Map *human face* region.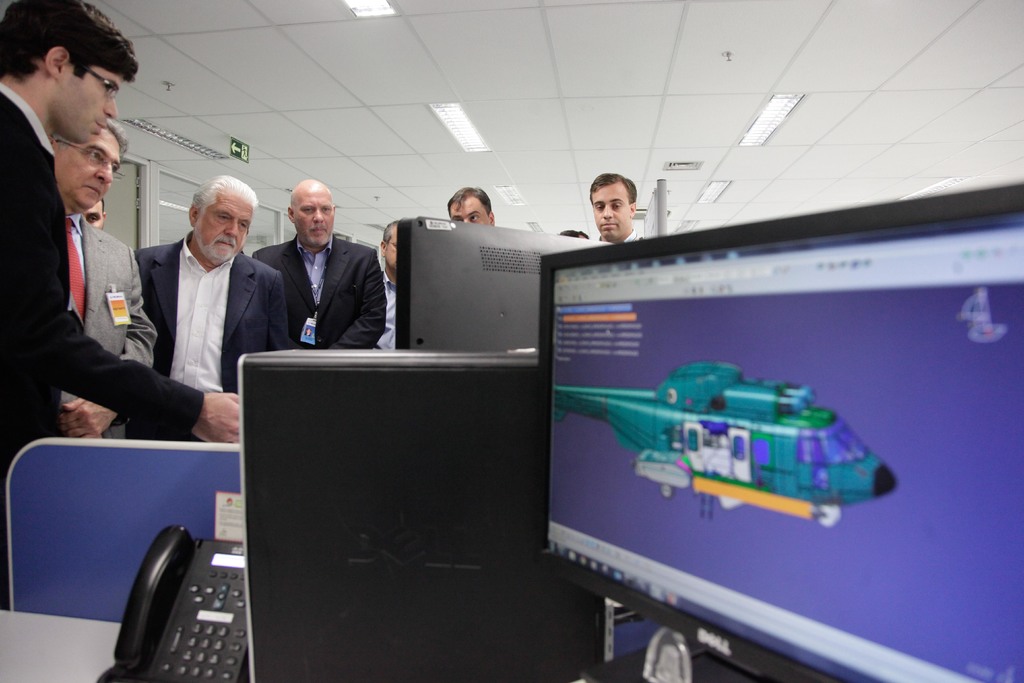
Mapped to box(63, 66, 124, 145).
